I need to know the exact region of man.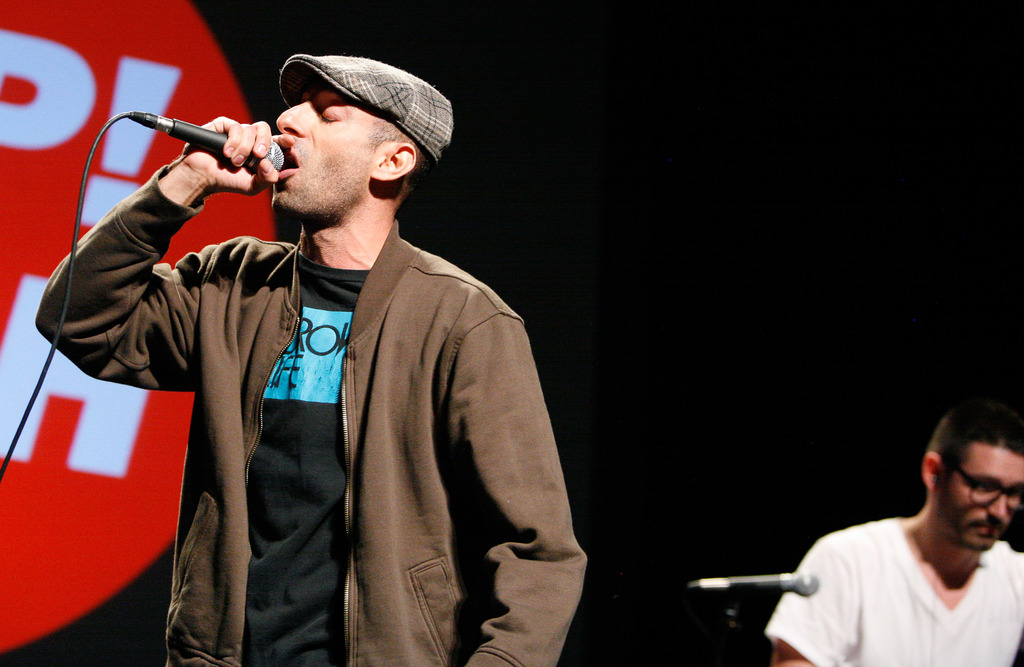
Region: {"left": 113, "top": 10, "right": 577, "bottom": 651}.
